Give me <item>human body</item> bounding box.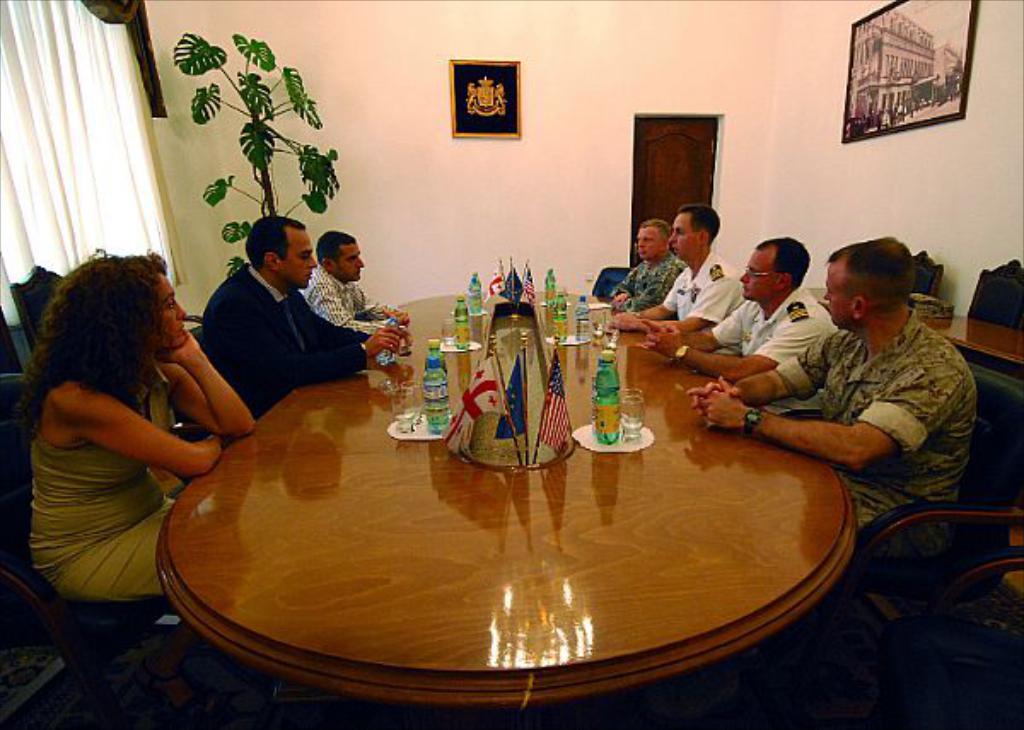
region(307, 266, 404, 336).
